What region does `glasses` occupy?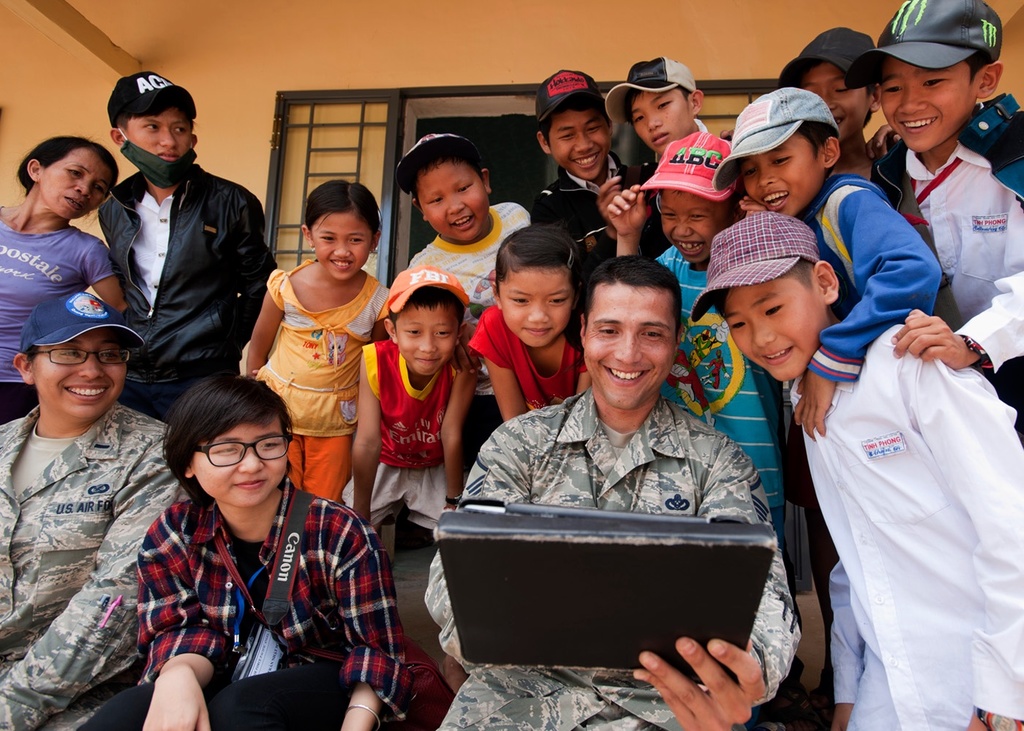
Rect(34, 344, 135, 368).
